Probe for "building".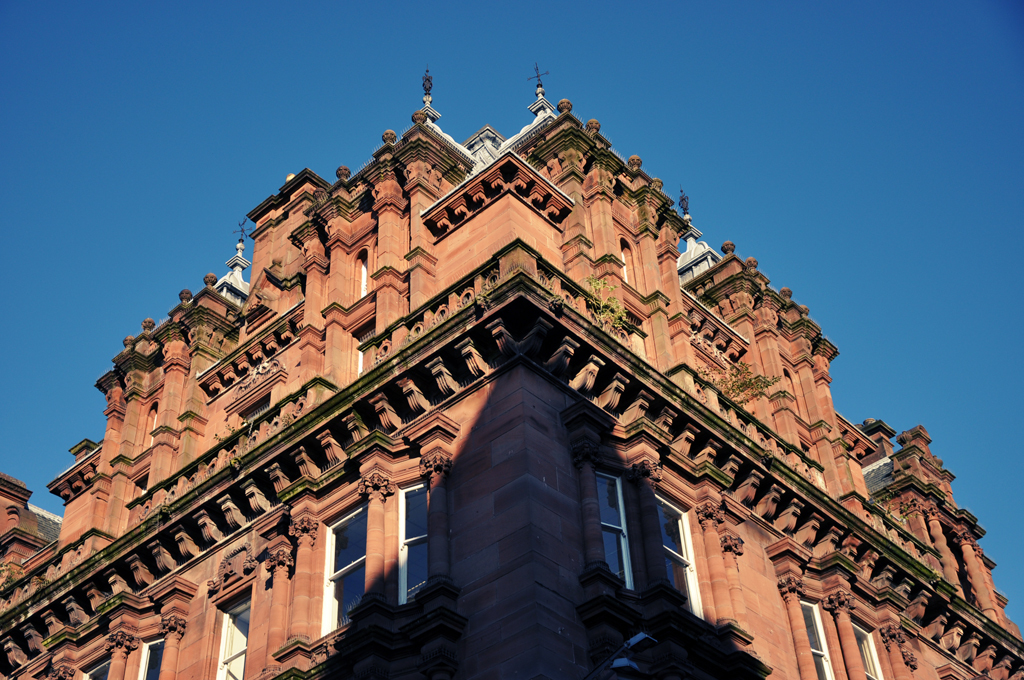
Probe result: select_region(0, 65, 1023, 679).
